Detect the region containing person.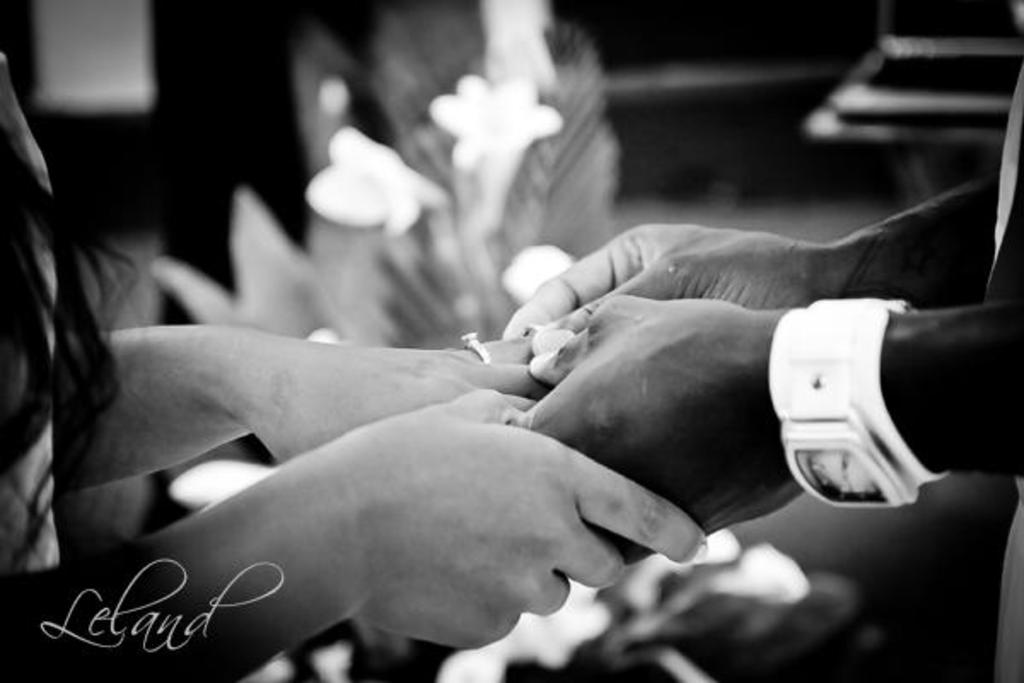
box=[503, 0, 1022, 678].
